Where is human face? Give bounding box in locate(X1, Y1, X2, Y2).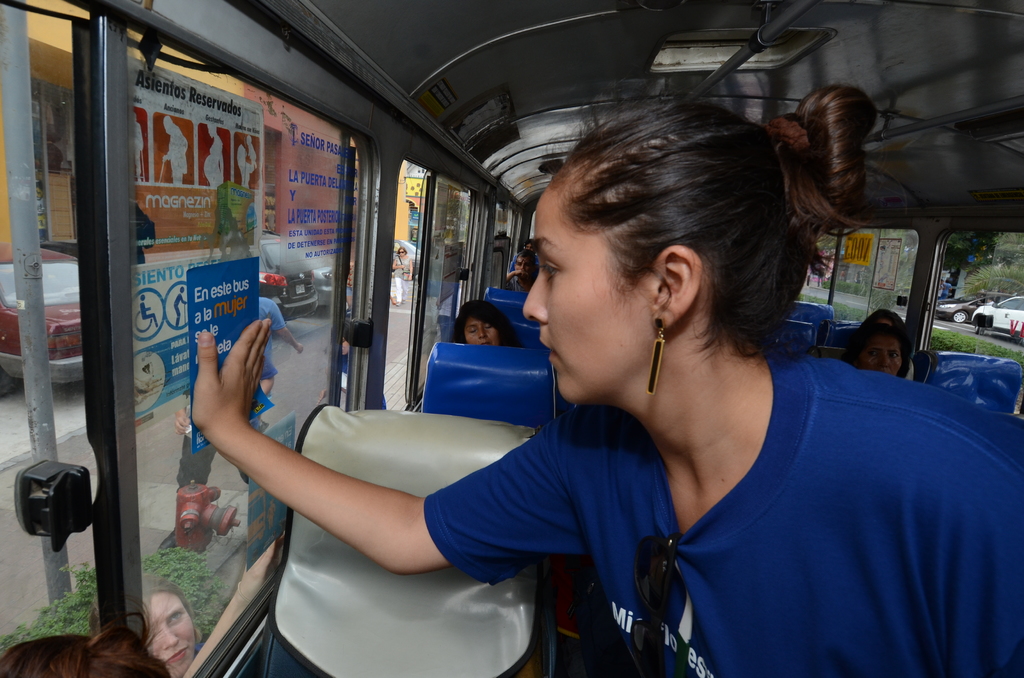
locate(461, 322, 503, 347).
